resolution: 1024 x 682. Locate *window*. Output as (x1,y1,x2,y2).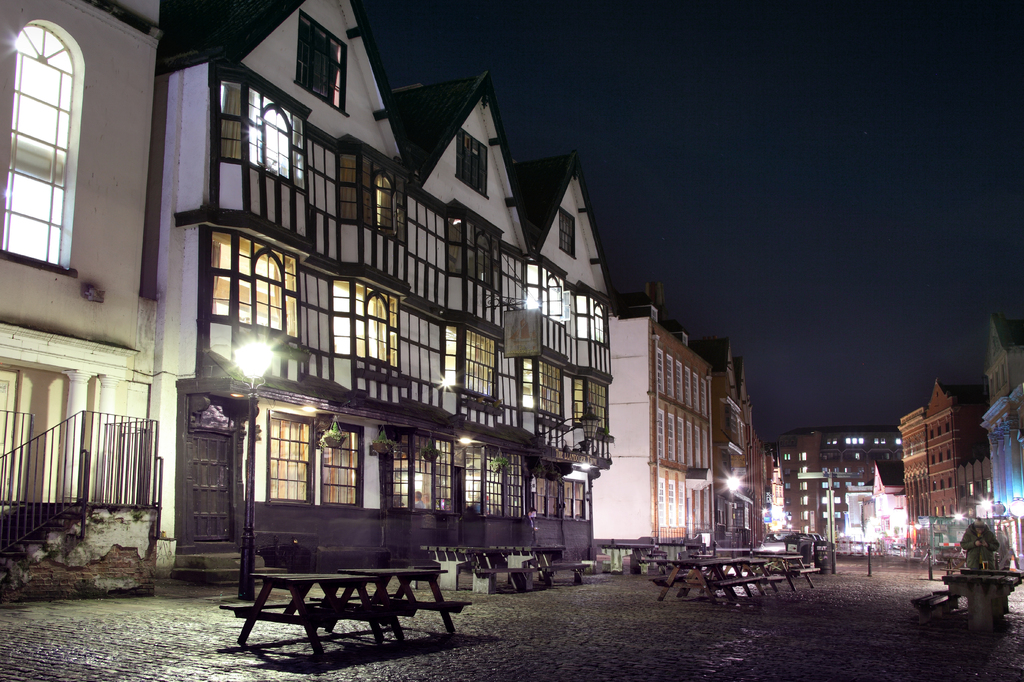
(836,513,838,519).
